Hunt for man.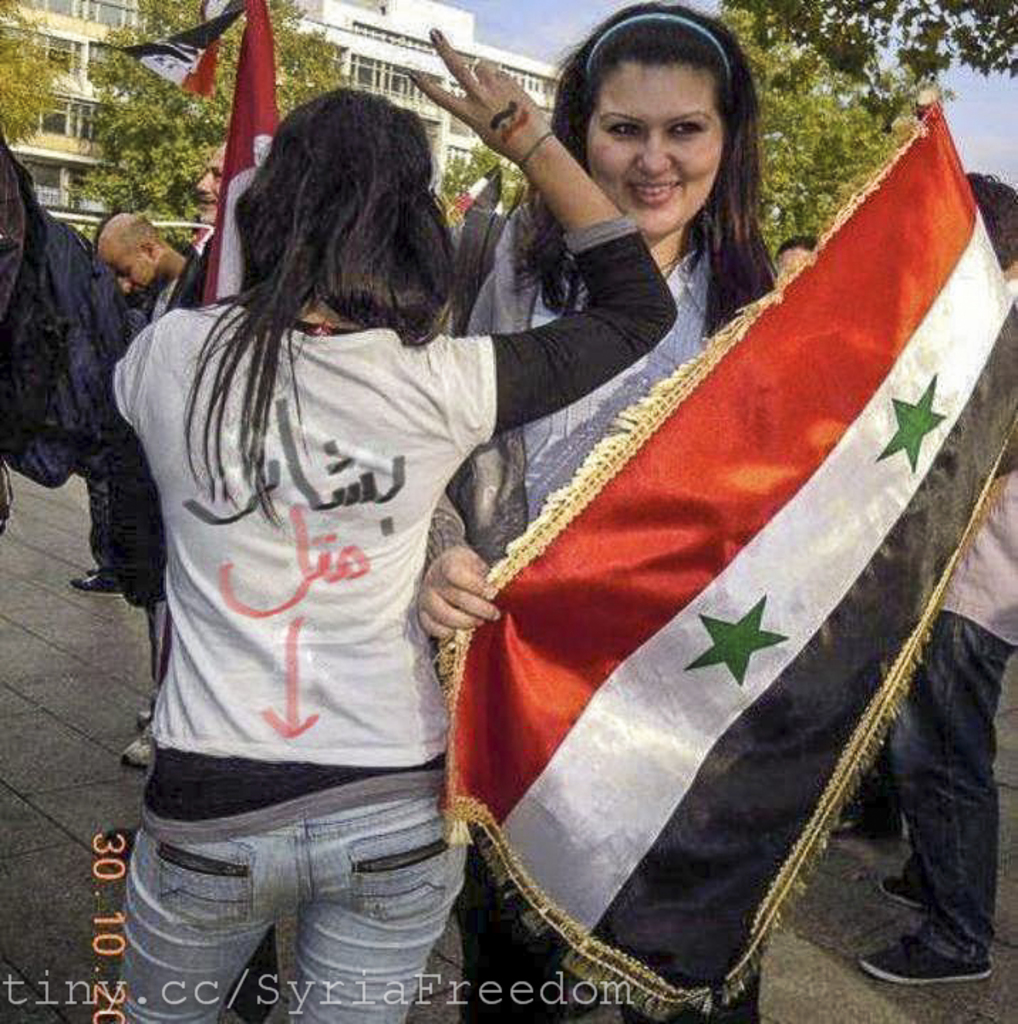
Hunted down at rect(859, 169, 1017, 984).
